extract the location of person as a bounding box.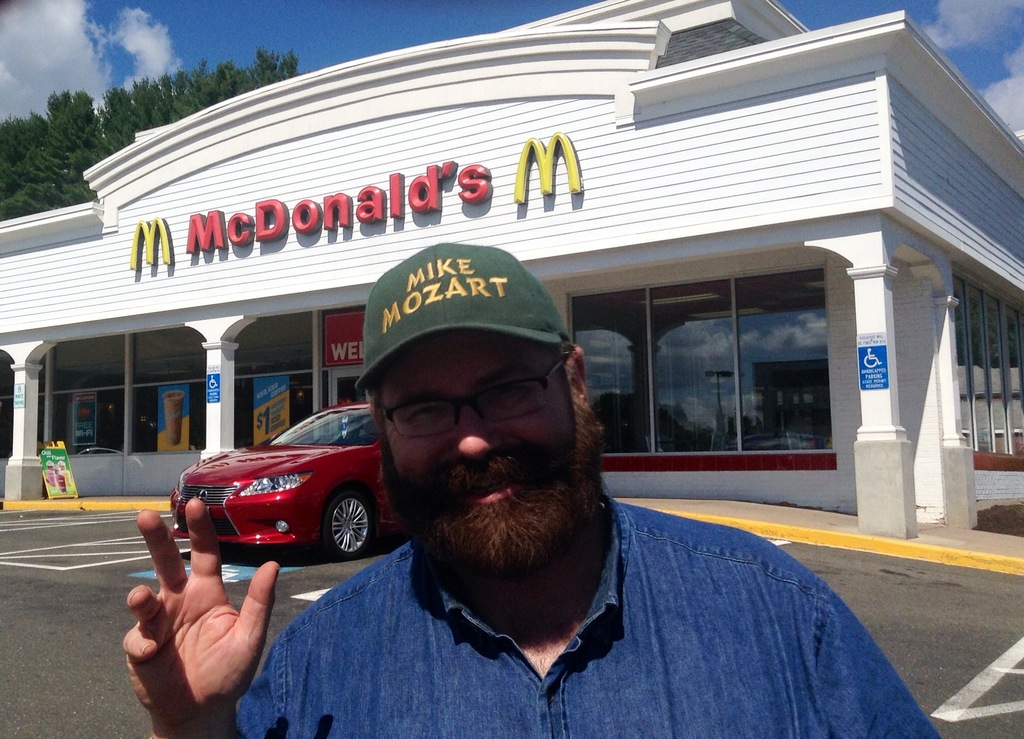
left=239, top=202, right=872, bottom=727.
